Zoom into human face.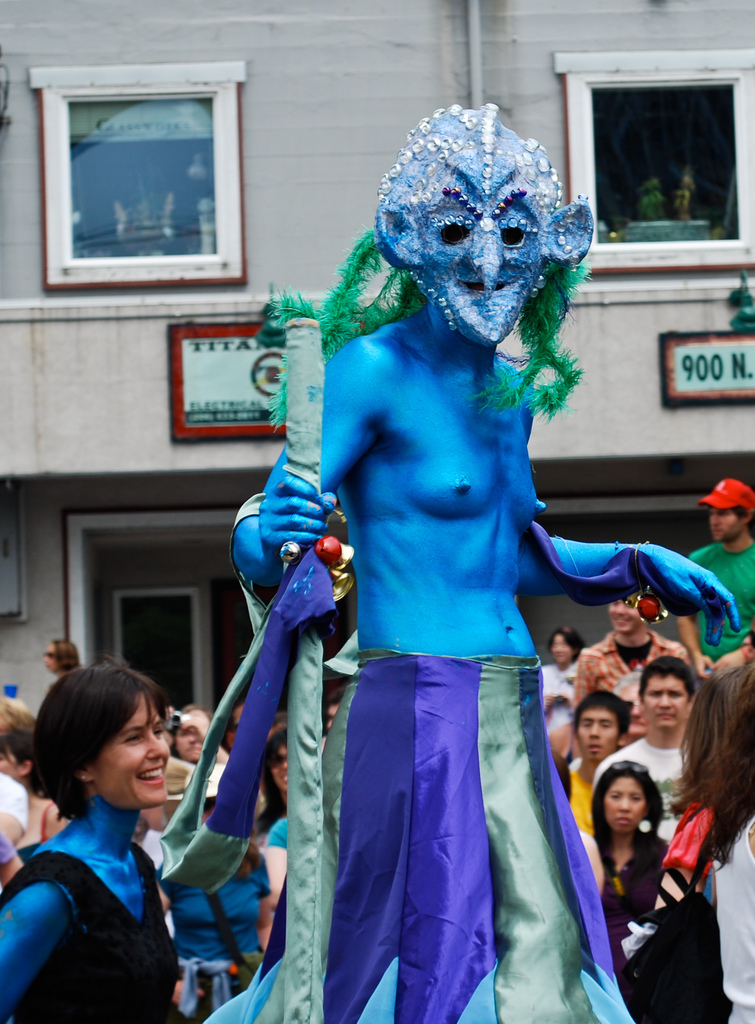
Zoom target: 612, 595, 645, 637.
